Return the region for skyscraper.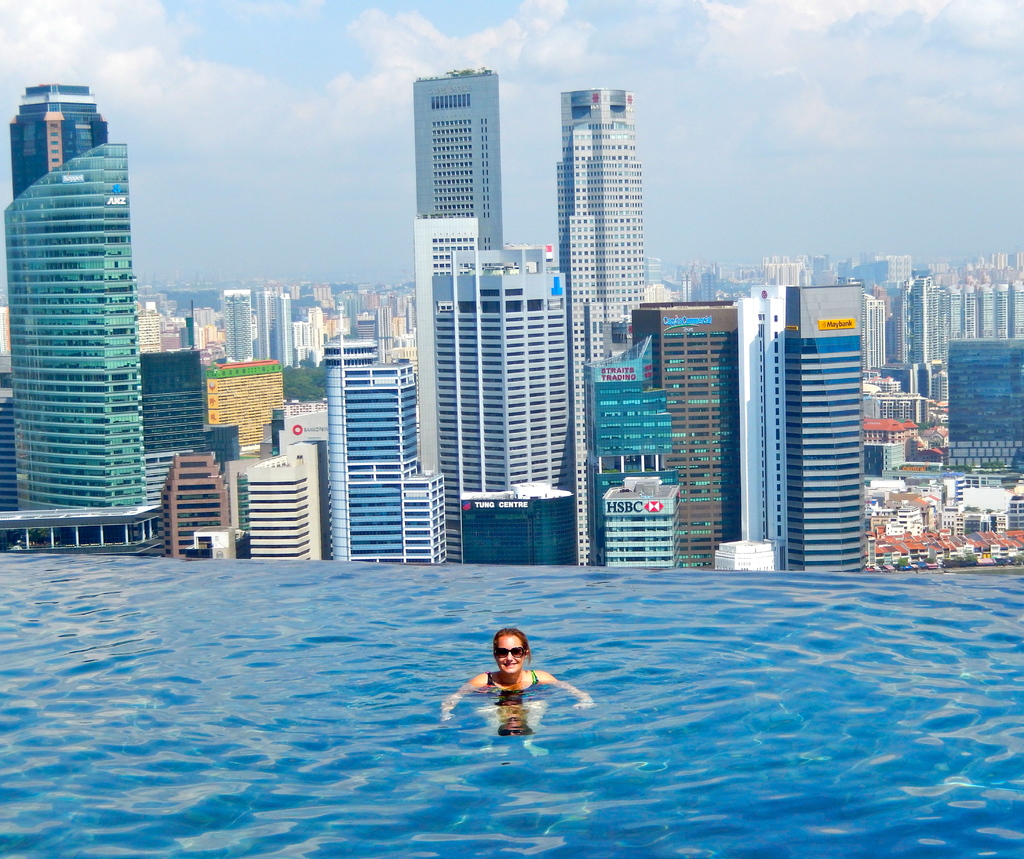
968/293/992/340.
